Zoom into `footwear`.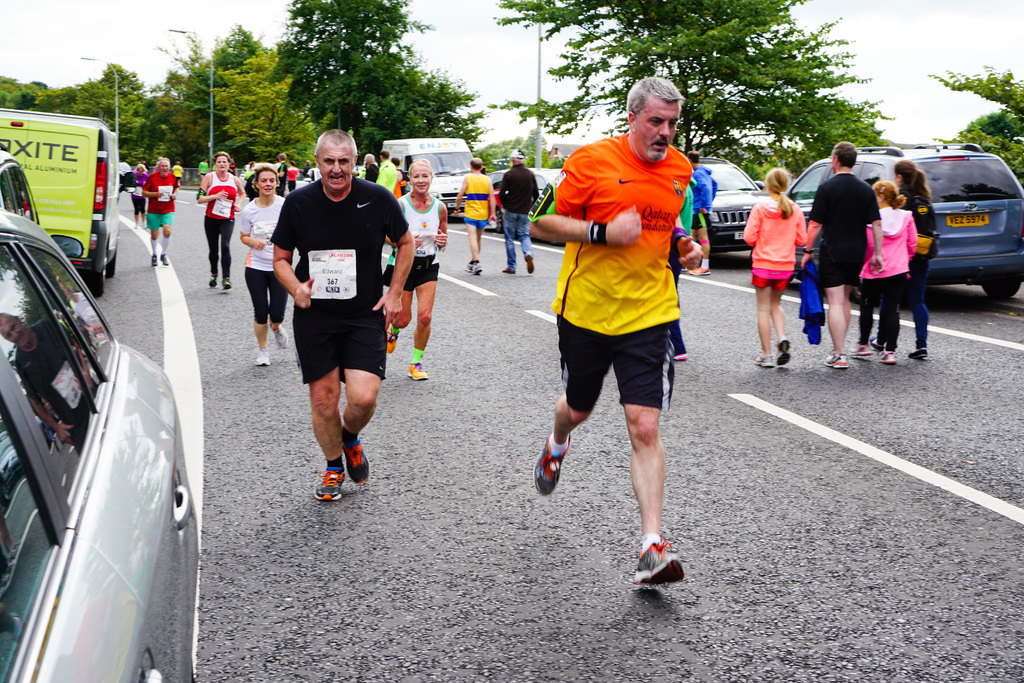
Zoom target: bbox=(405, 362, 428, 384).
